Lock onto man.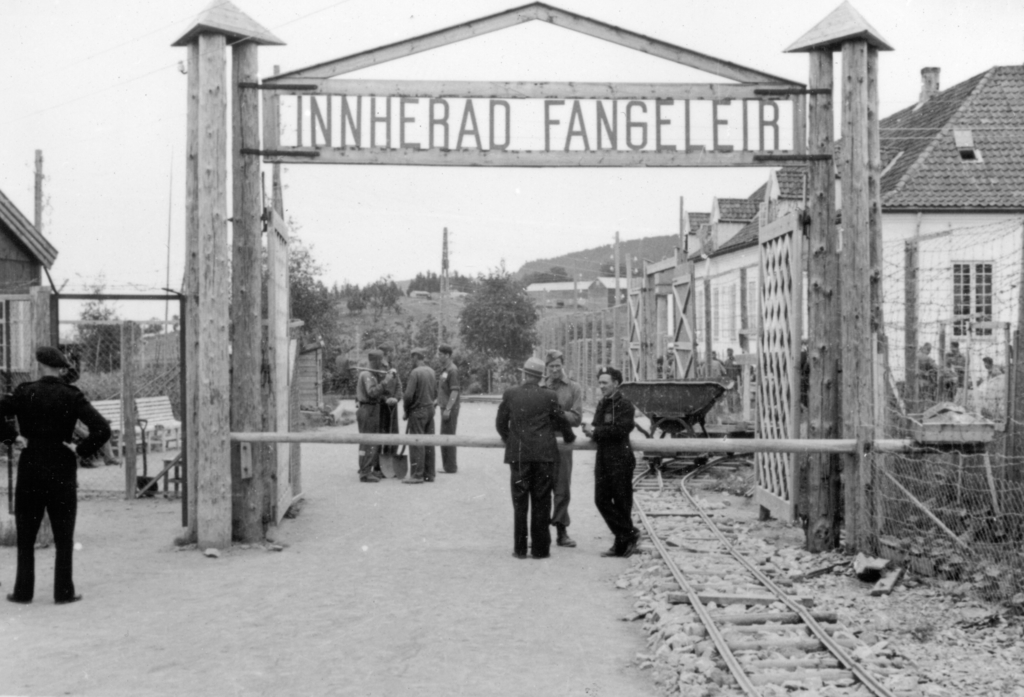
Locked: 0/344/113/602.
